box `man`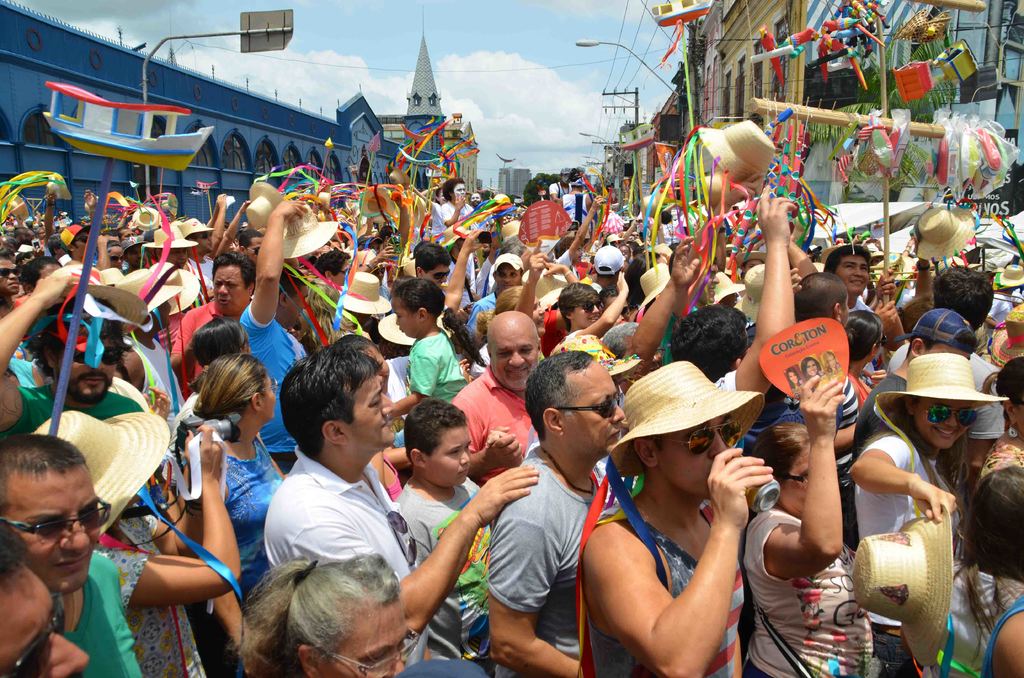
Rect(582, 356, 781, 677)
